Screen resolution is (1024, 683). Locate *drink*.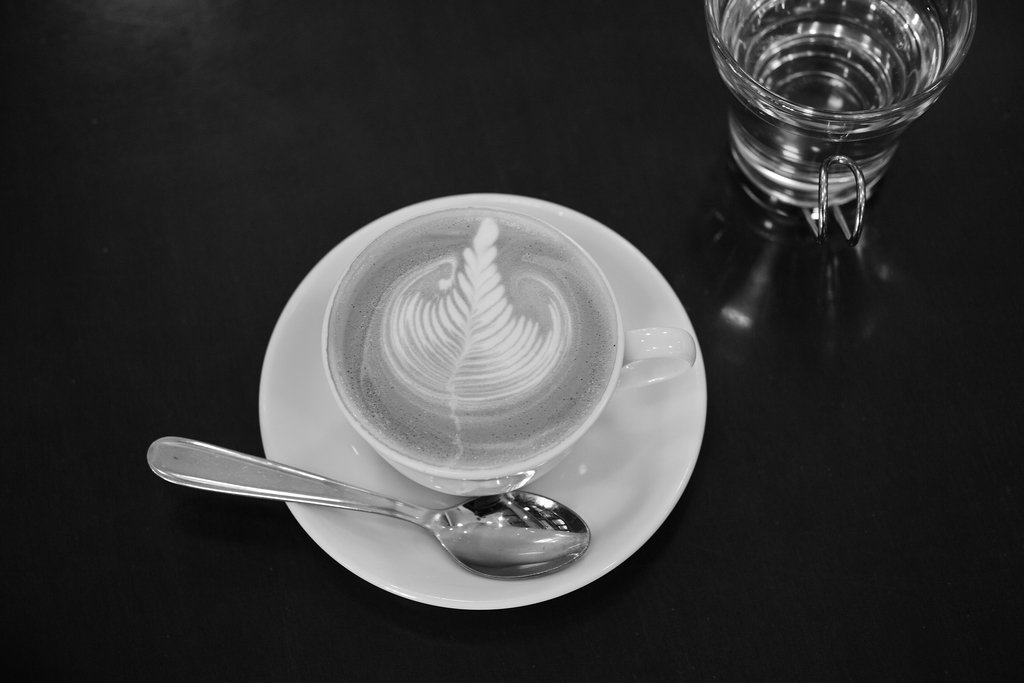
select_region(326, 211, 626, 477).
